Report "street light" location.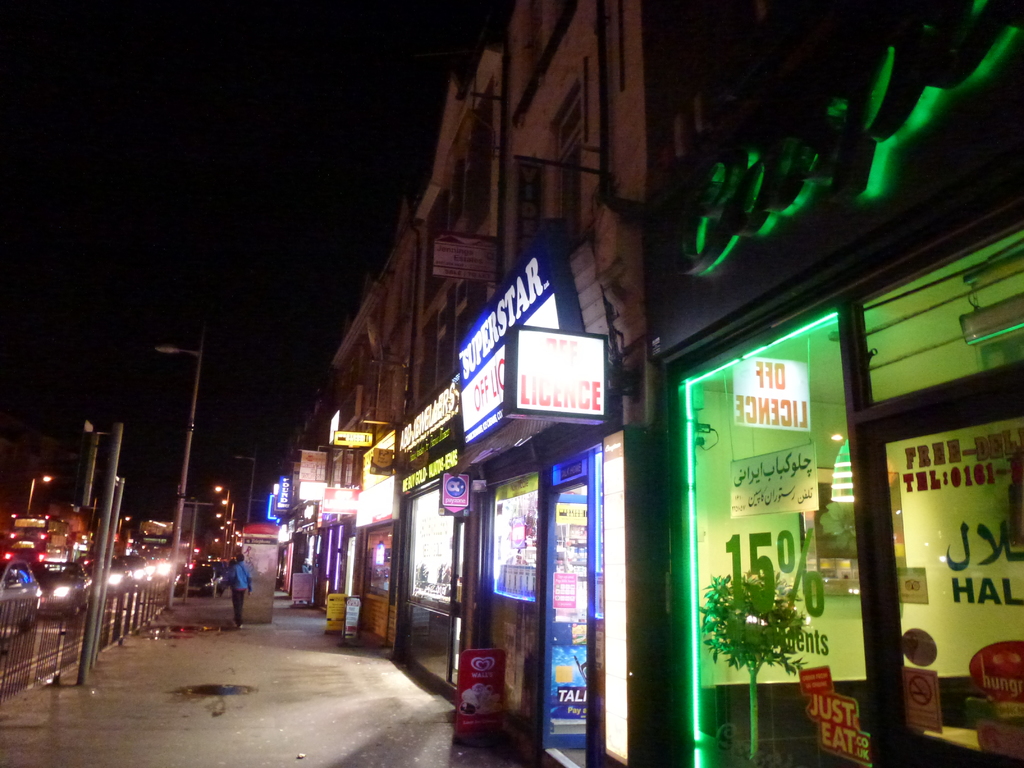
Report: box=[236, 450, 257, 524].
